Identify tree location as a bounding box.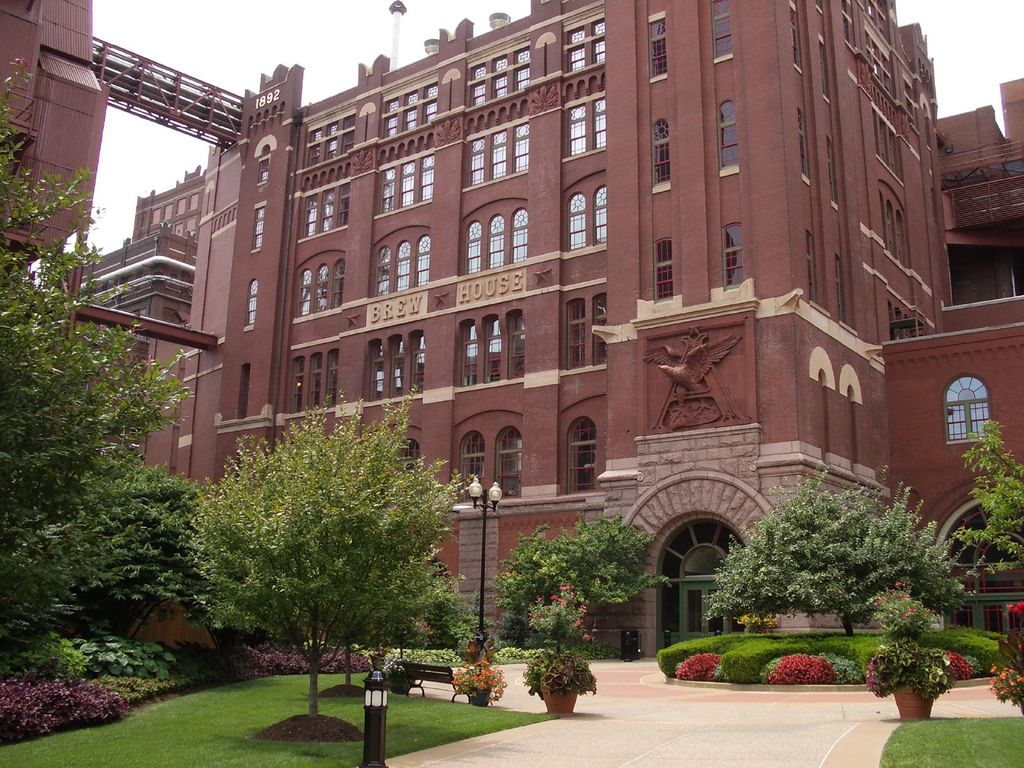
{"left": 175, "top": 384, "right": 460, "bottom": 717}.
